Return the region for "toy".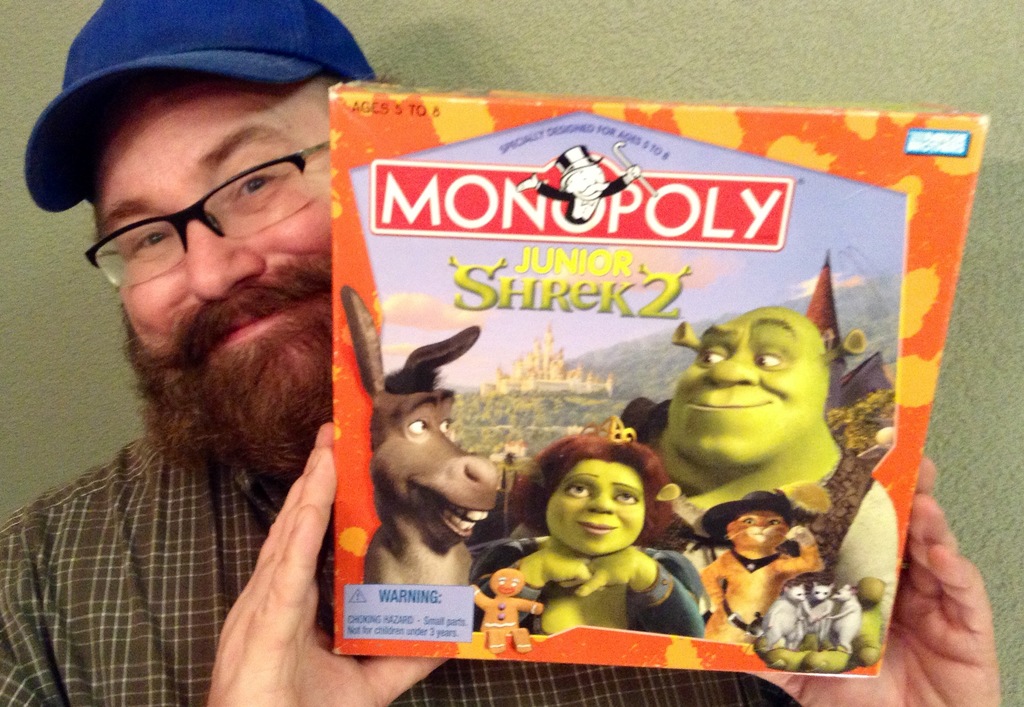
box=[646, 306, 894, 671].
